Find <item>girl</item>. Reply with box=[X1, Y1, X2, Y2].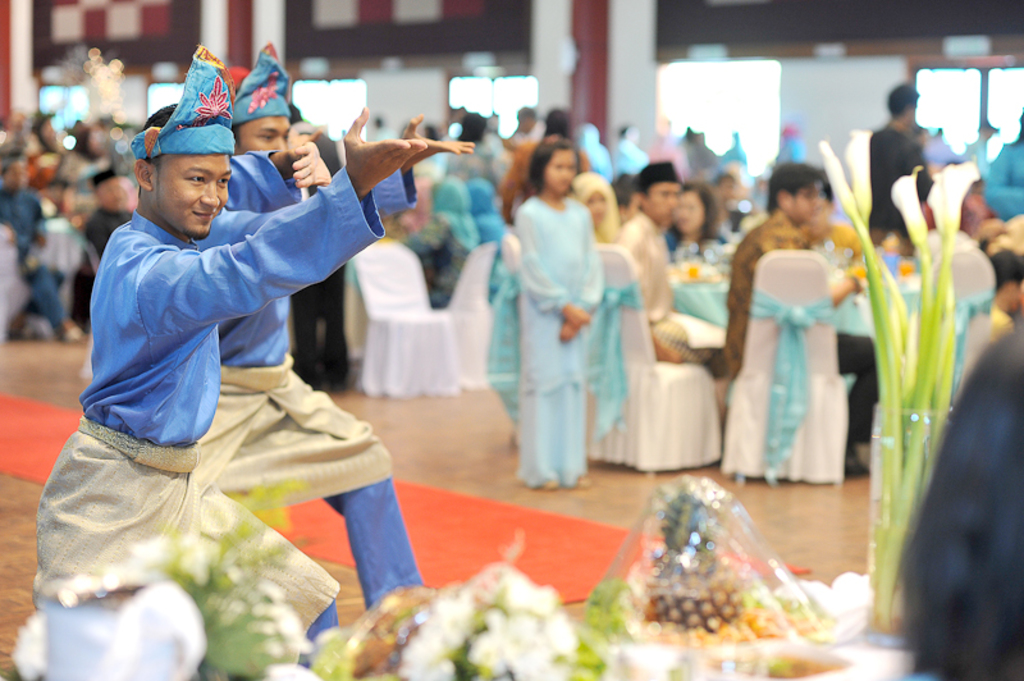
box=[512, 133, 605, 494].
